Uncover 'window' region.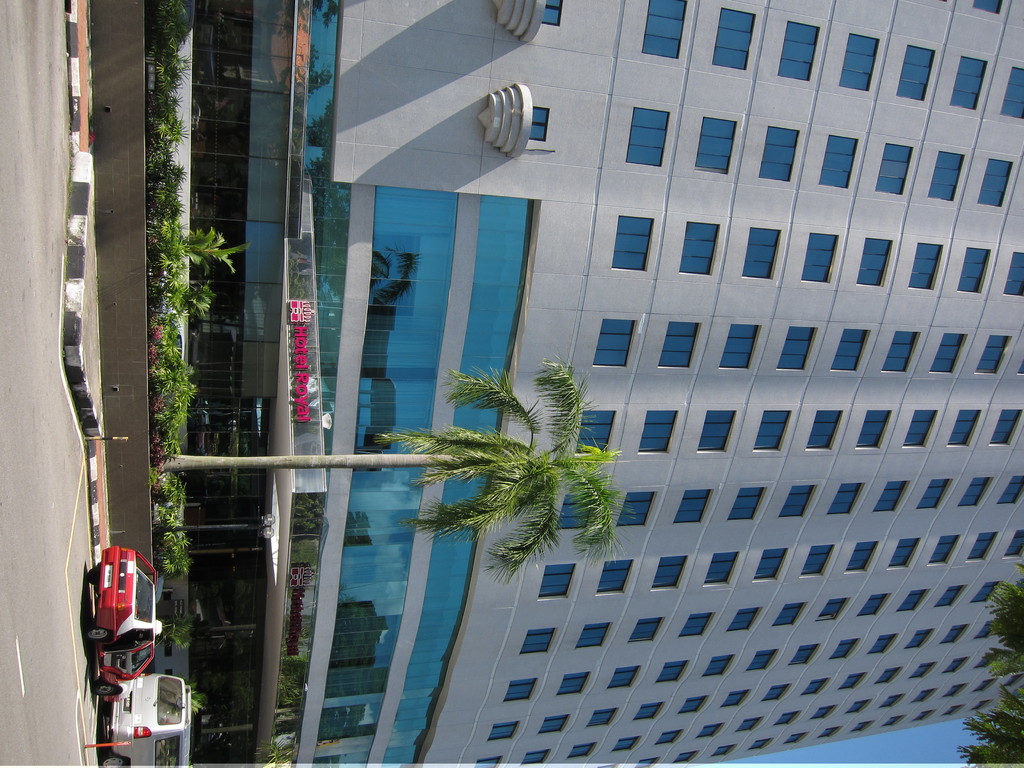
Uncovered: <region>634, 405, 679, 465</region>.
